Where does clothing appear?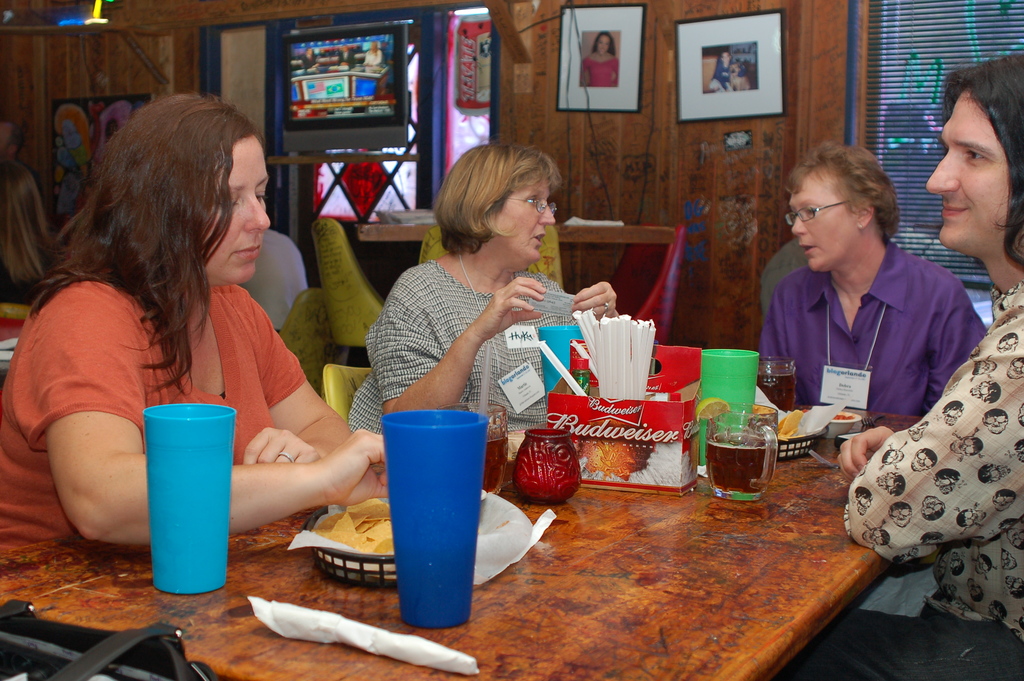
Appears at select_region(0, 272, 307, 559).
